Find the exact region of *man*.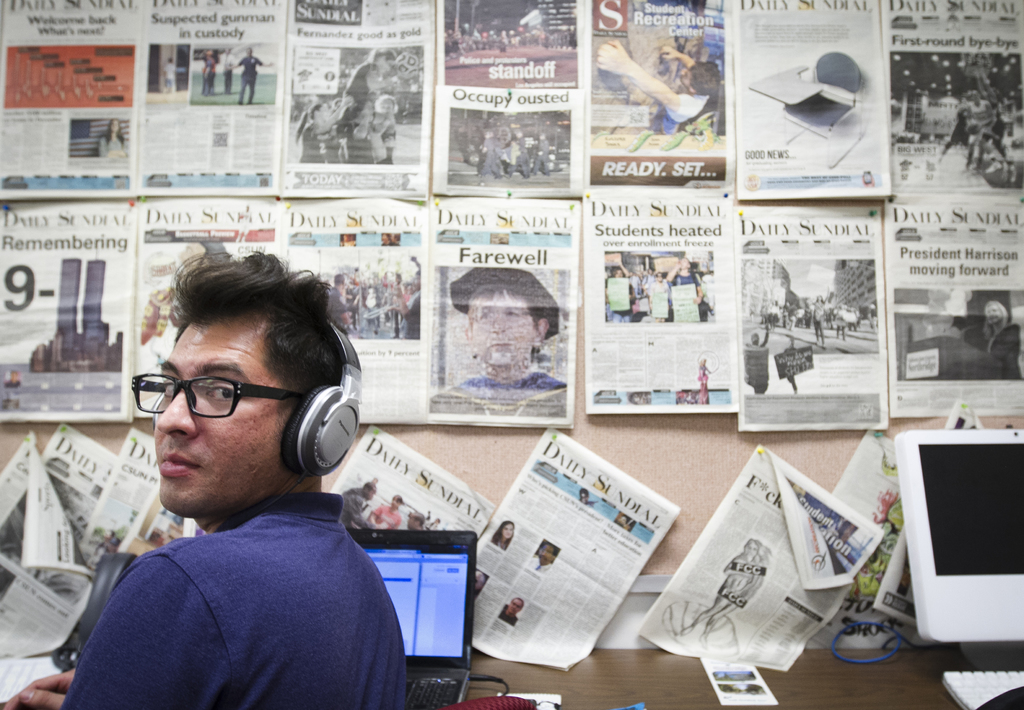
Exact region: (595,39,721,136).
